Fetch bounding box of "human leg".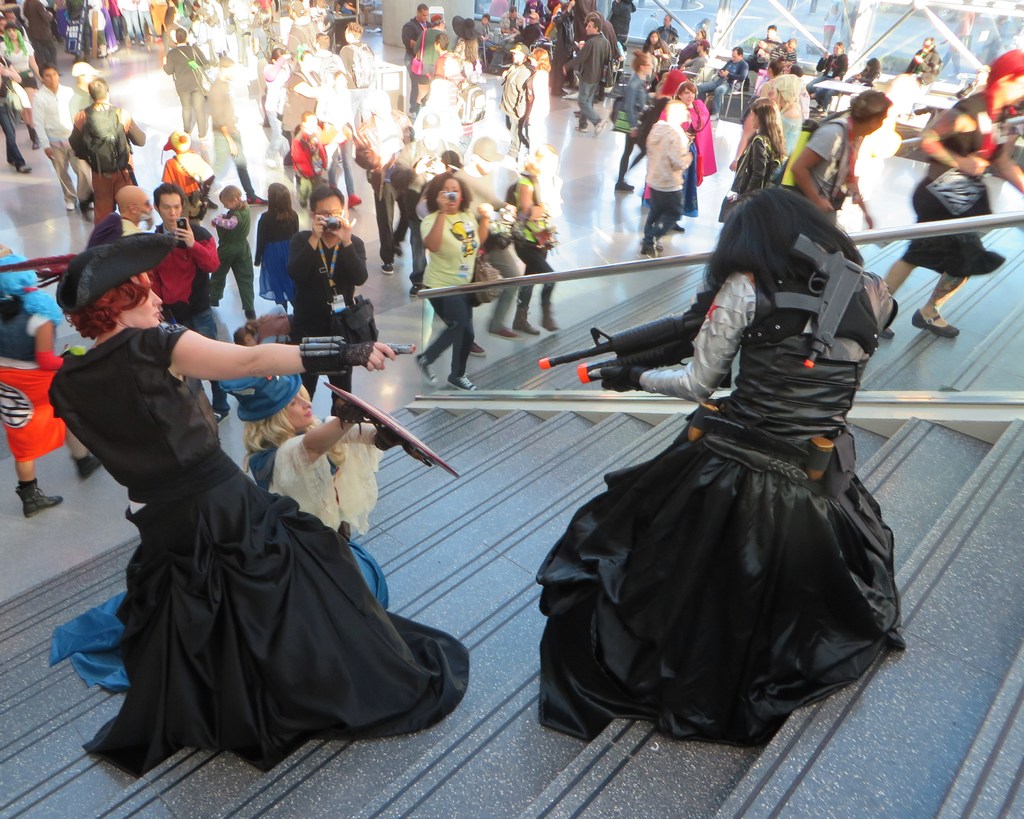
Bbox: x1=115 y1=164 x2=136 y2=197.
